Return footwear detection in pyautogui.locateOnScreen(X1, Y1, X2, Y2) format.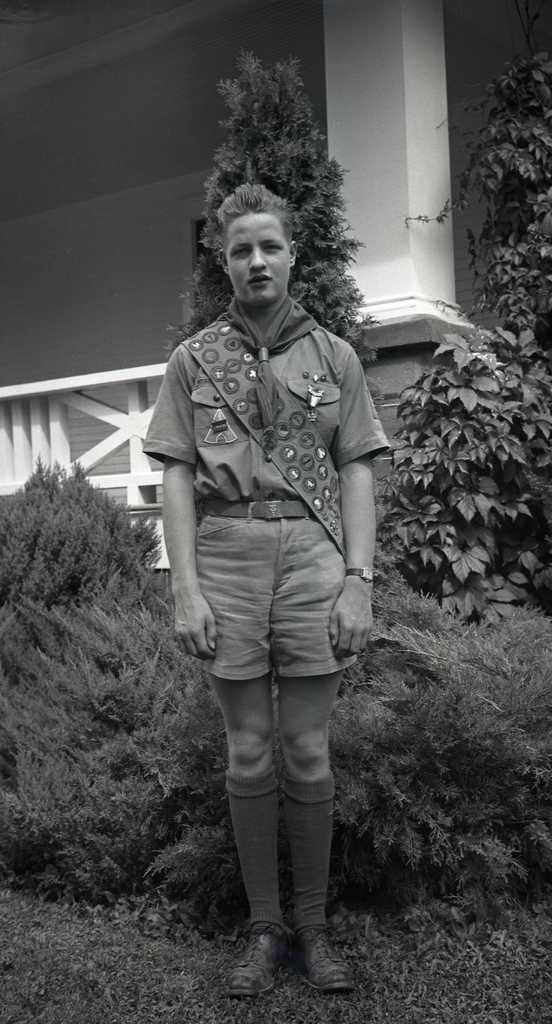
pyautogui.locateOnScreen(295, 924, 350, 995).
